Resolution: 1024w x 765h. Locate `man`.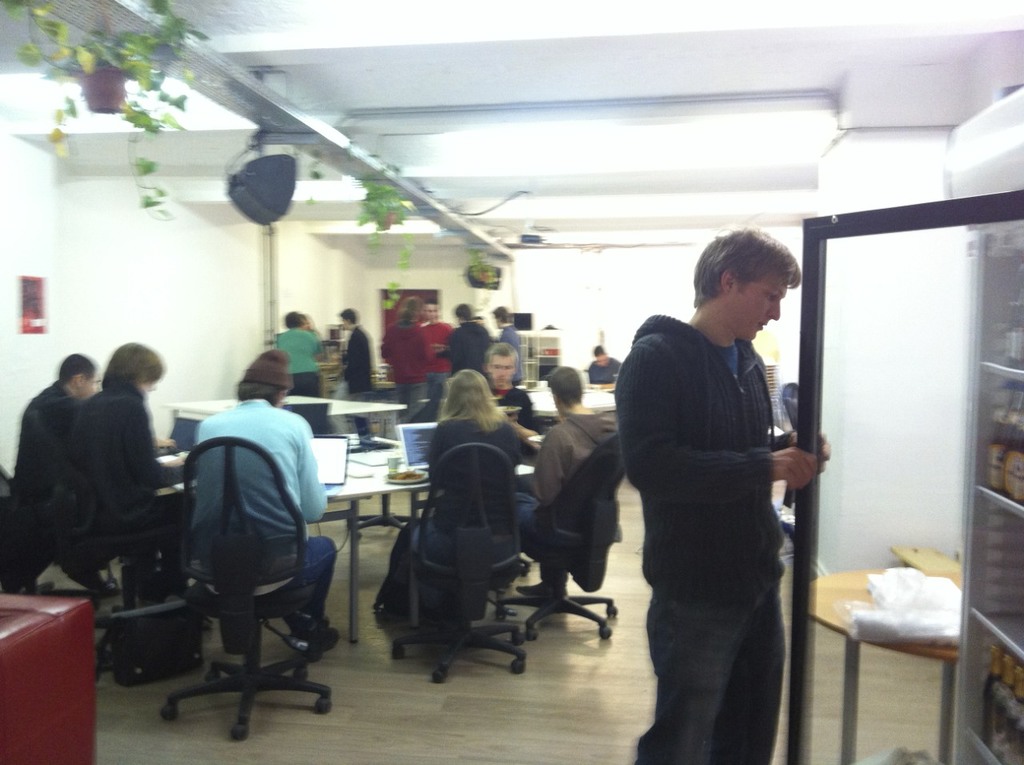
x1=426, y1=298, x2=454, y2=419.
